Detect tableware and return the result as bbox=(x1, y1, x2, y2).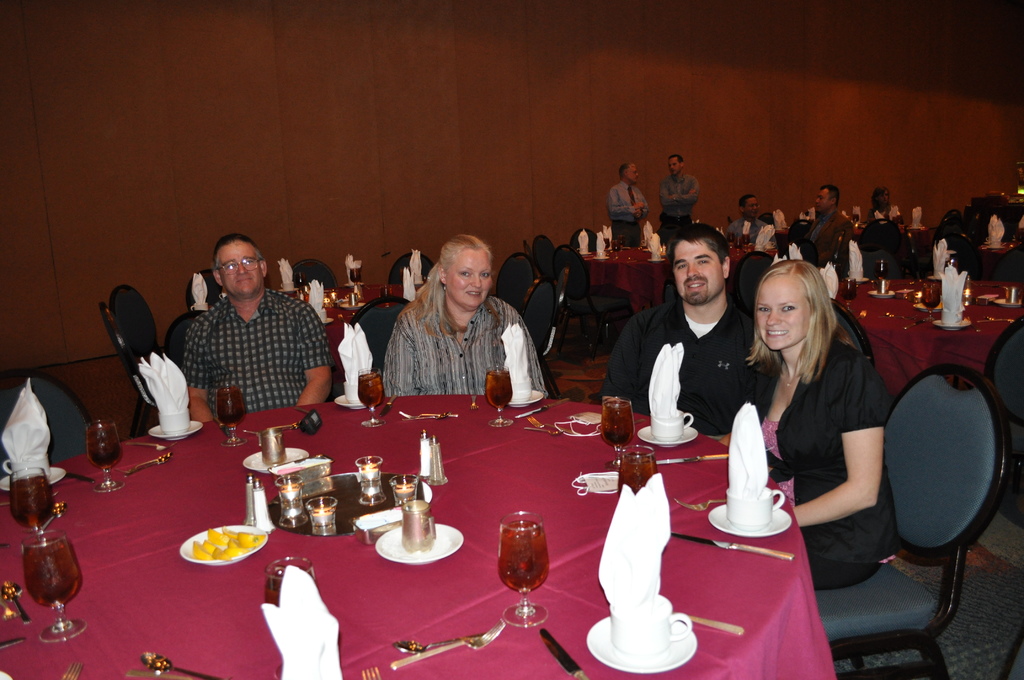
bbox=(652, 409, 694, 441).
